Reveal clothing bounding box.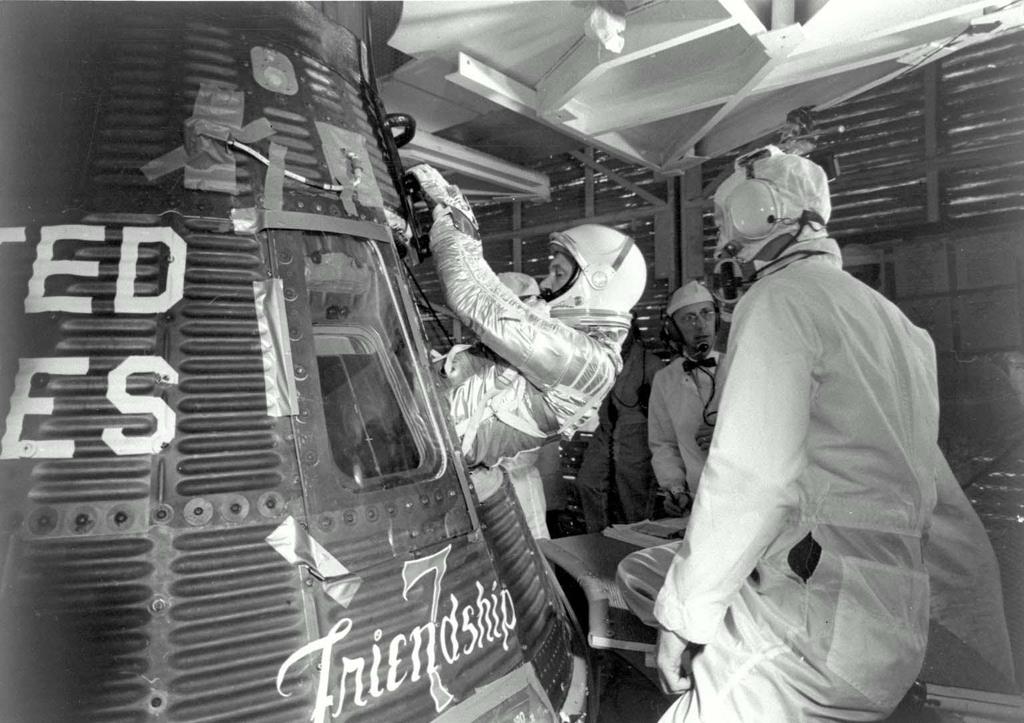
Revealed: BBox(625, 185, 992, 700).
